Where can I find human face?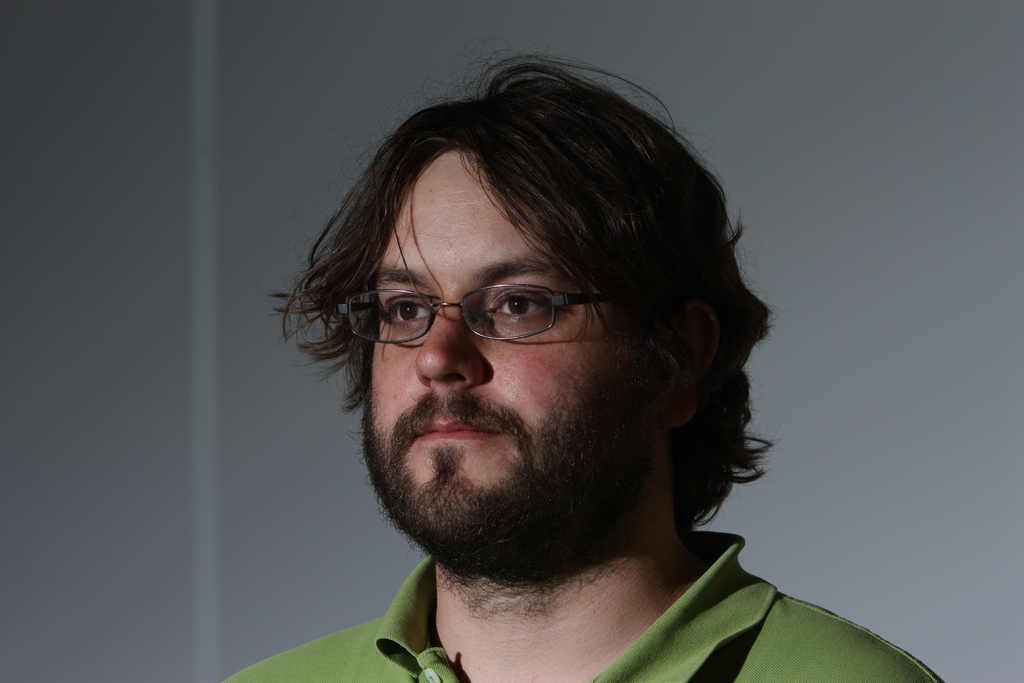
You can find it at left=347, top=140, right=627, bottom=509.
